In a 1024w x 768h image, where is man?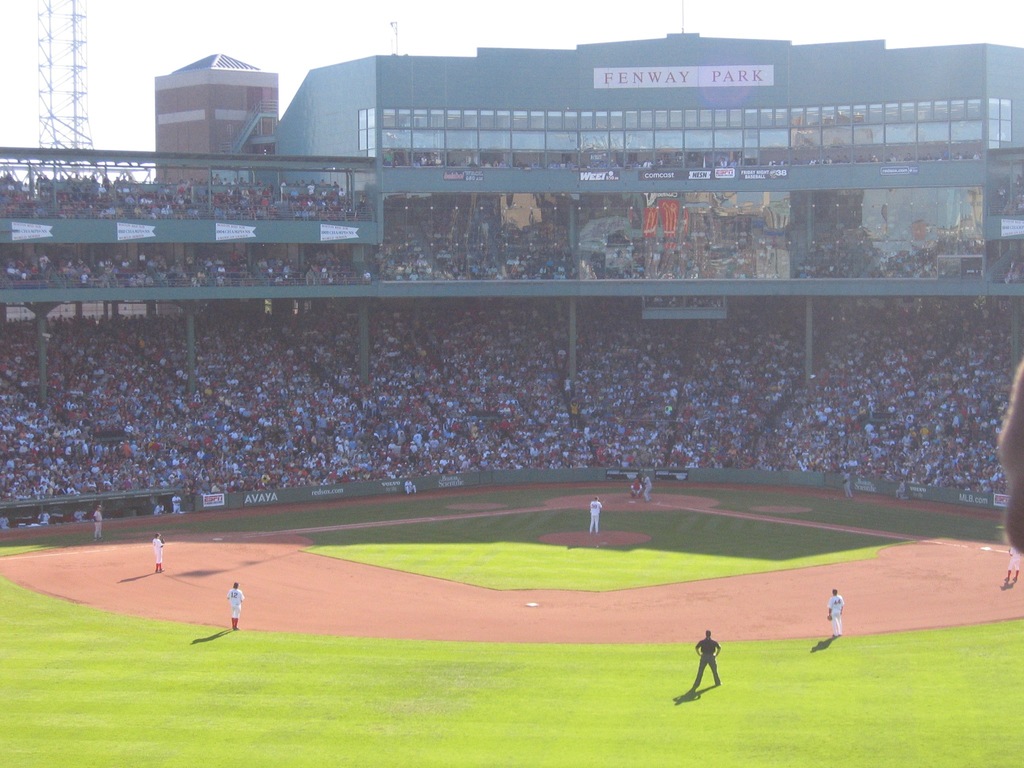
box=[223, 582, 244, 630].
